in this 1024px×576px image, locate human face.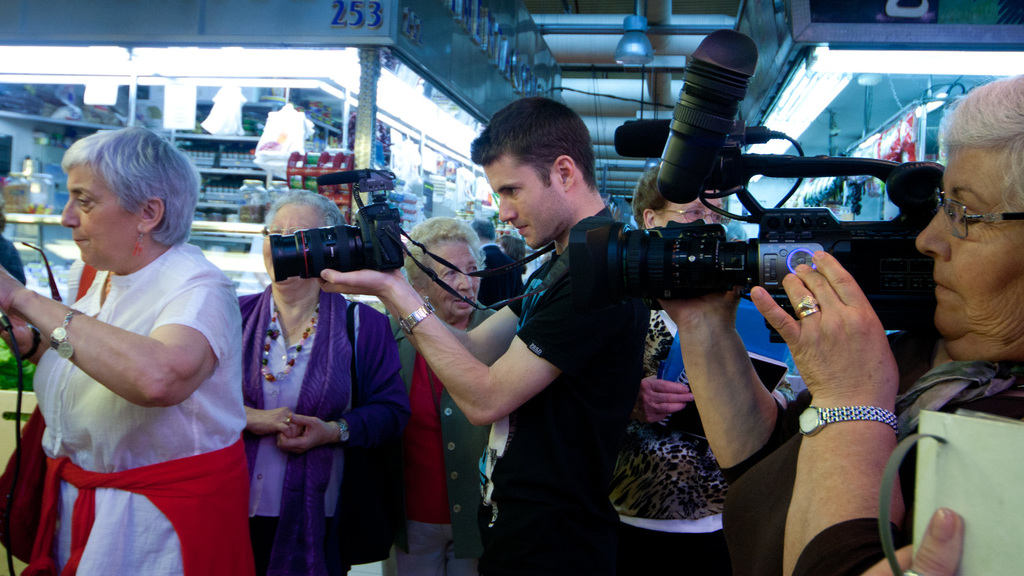
Bounding box: left=481, top=151, right=561, bottom=246.
